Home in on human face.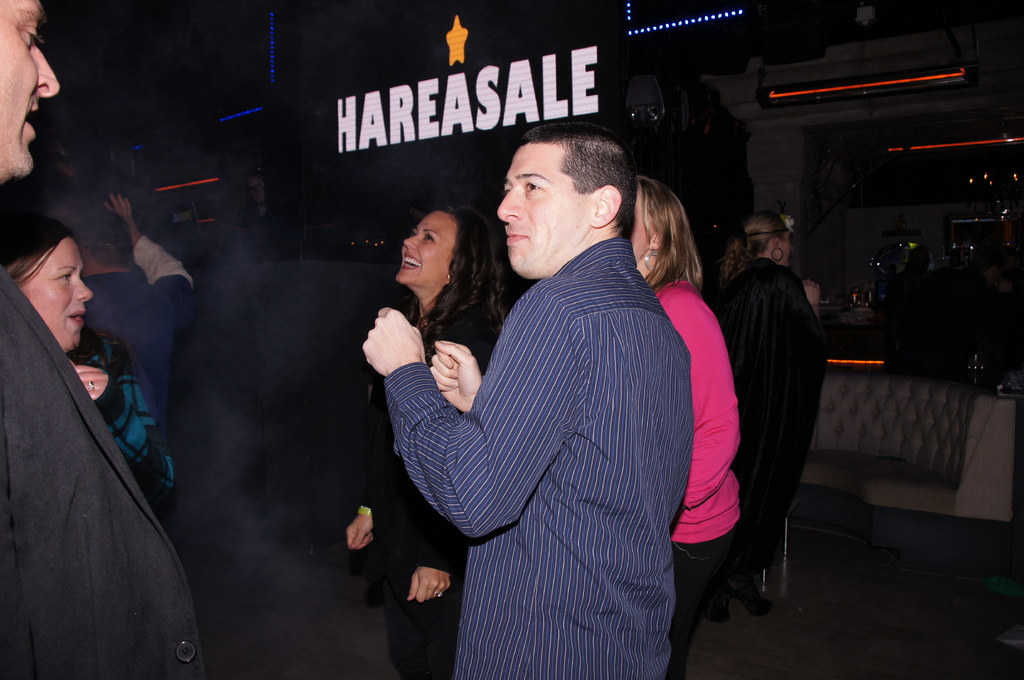
Homed in at box(499, 145, 591, 276).
